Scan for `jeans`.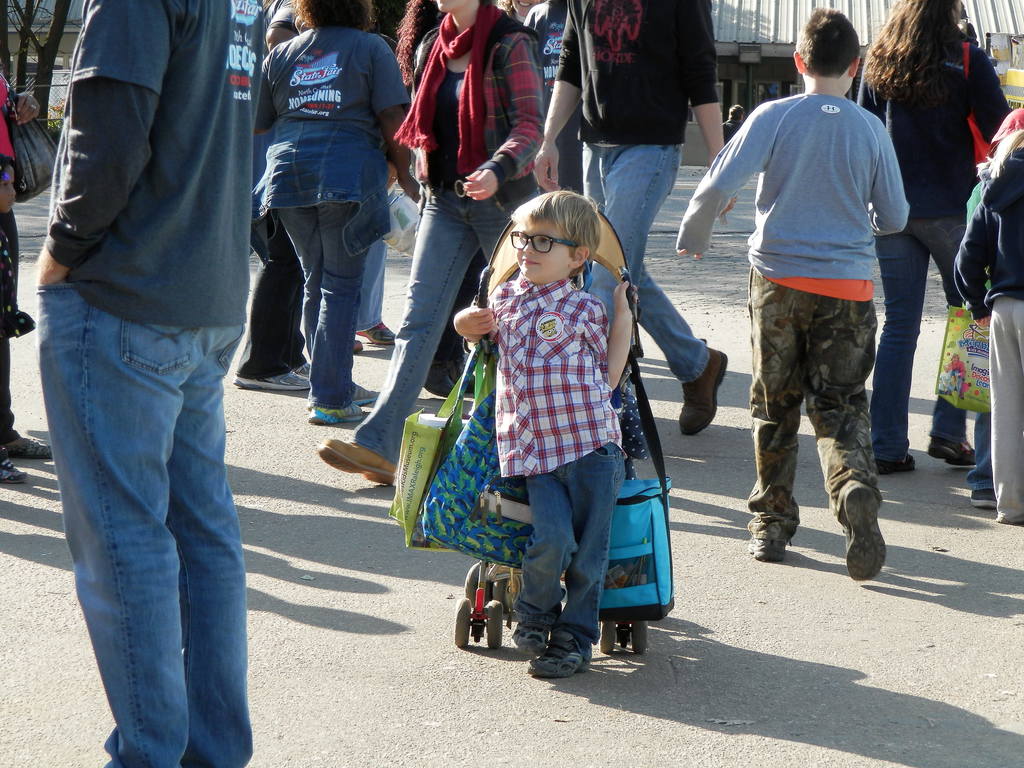
Scan result: <box>743,269,899,547</box>.
